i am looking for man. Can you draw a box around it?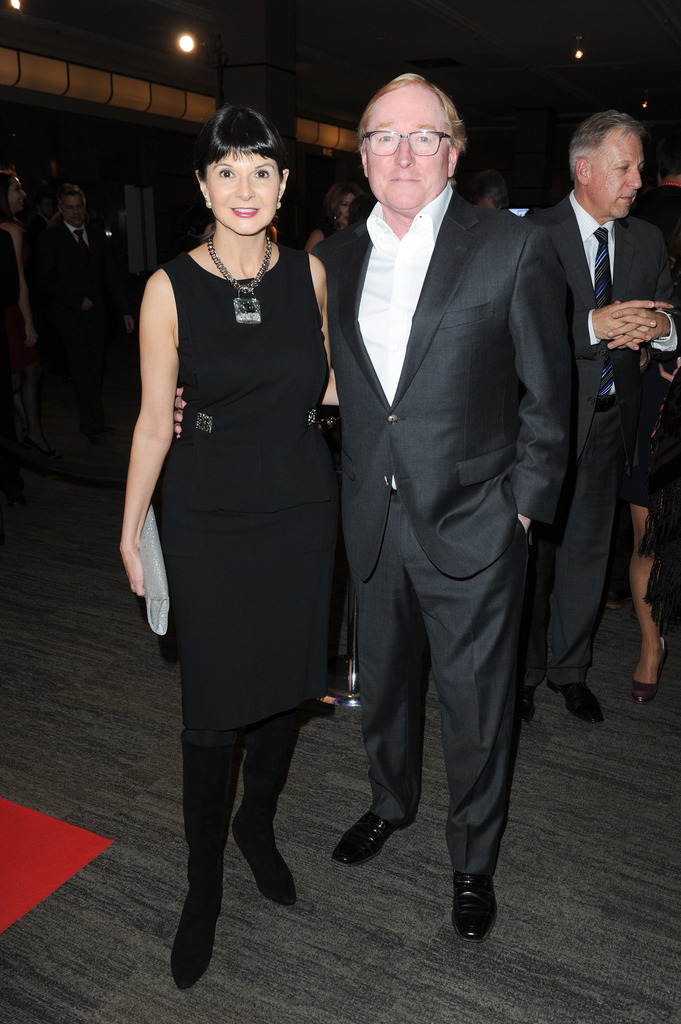
Sure, the bounding box is bbox=(518, 104, 680, 728).
